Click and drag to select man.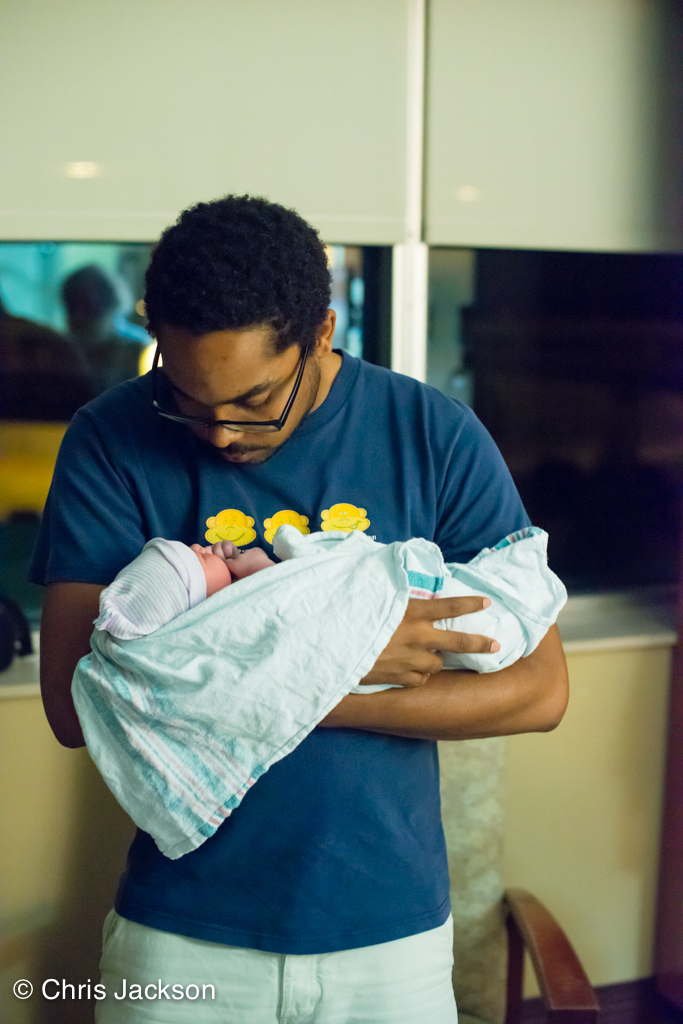
Selection: 39,208,574,1023.
